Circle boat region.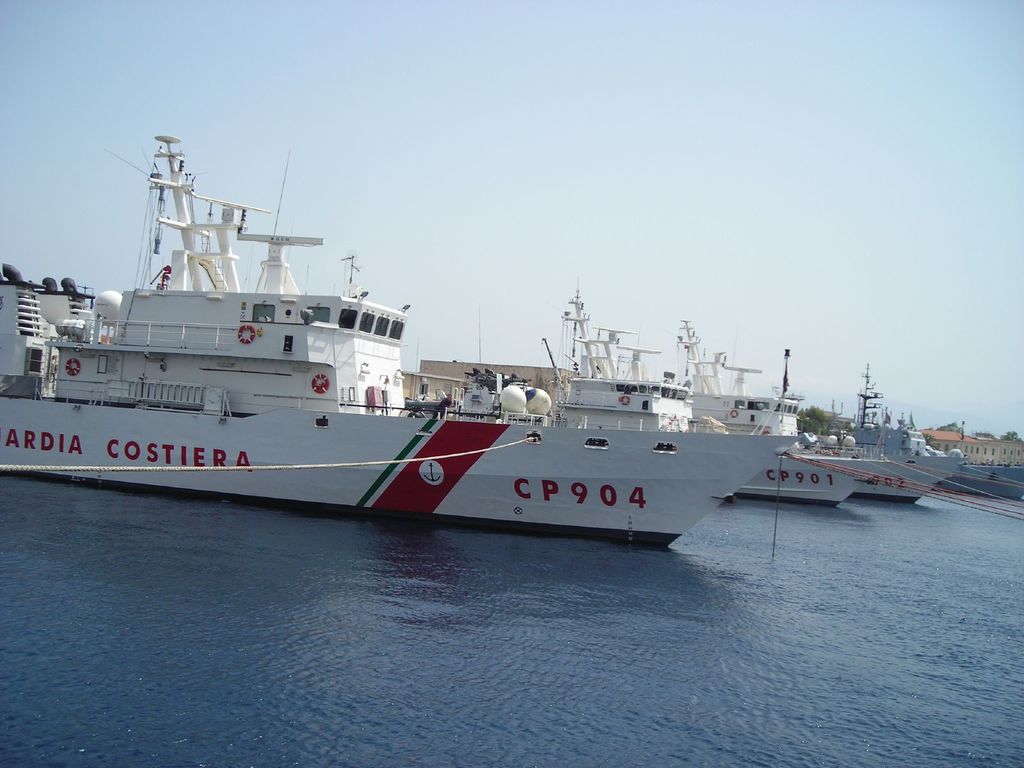
Region: crop(454, 278, 876, 507).
